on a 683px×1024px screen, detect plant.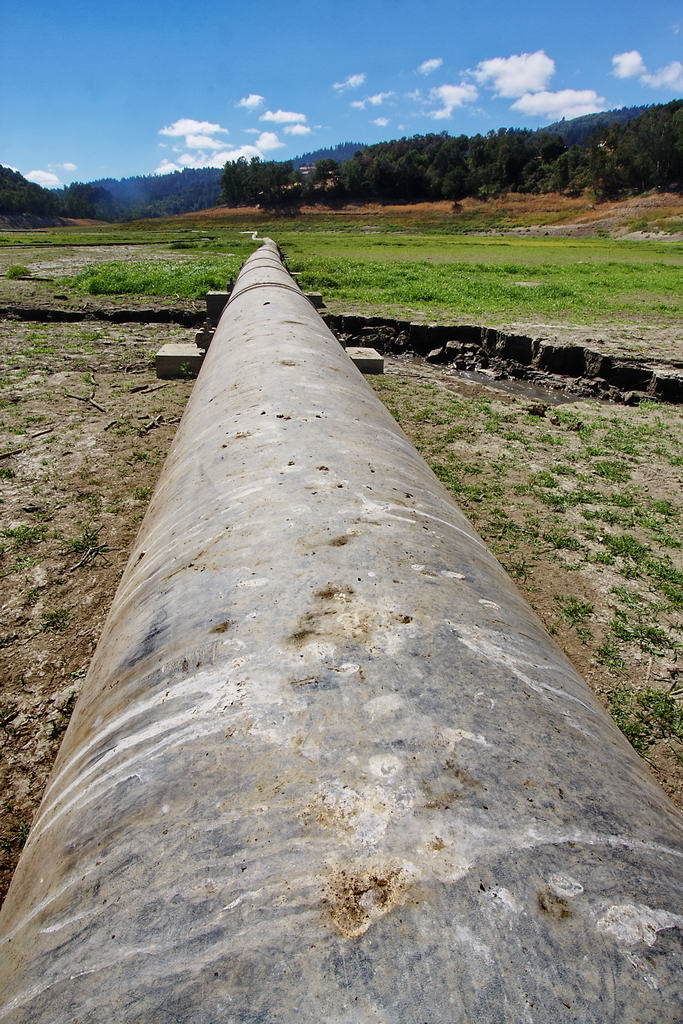
crop(607, 485, 641, 507).
